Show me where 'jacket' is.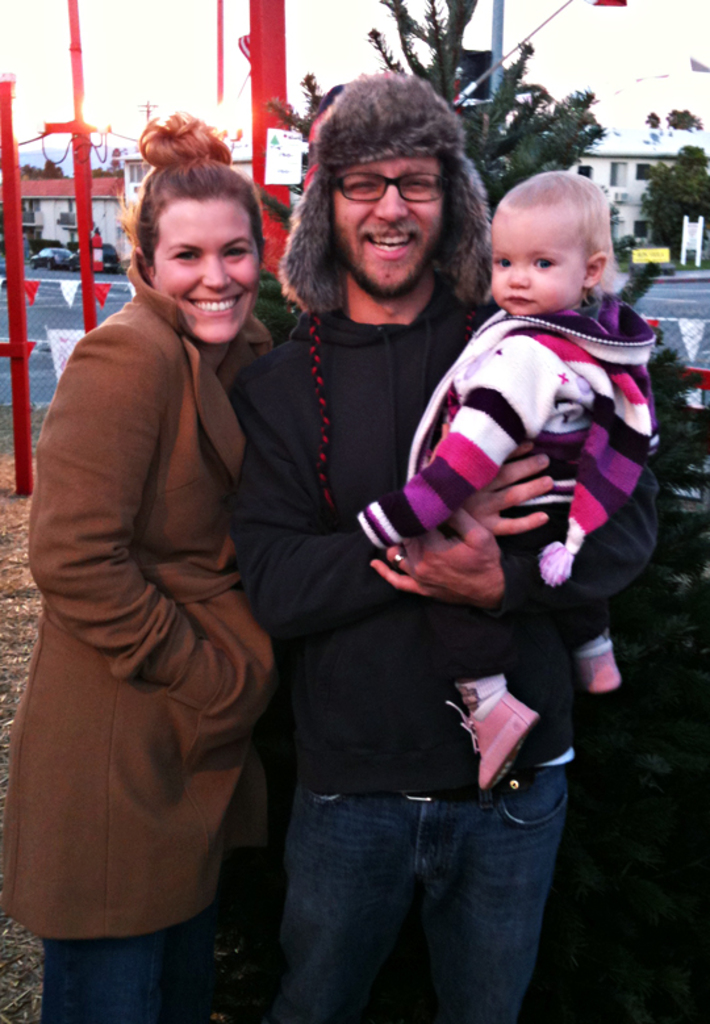
'jacket' is at 0:271:276:936.
